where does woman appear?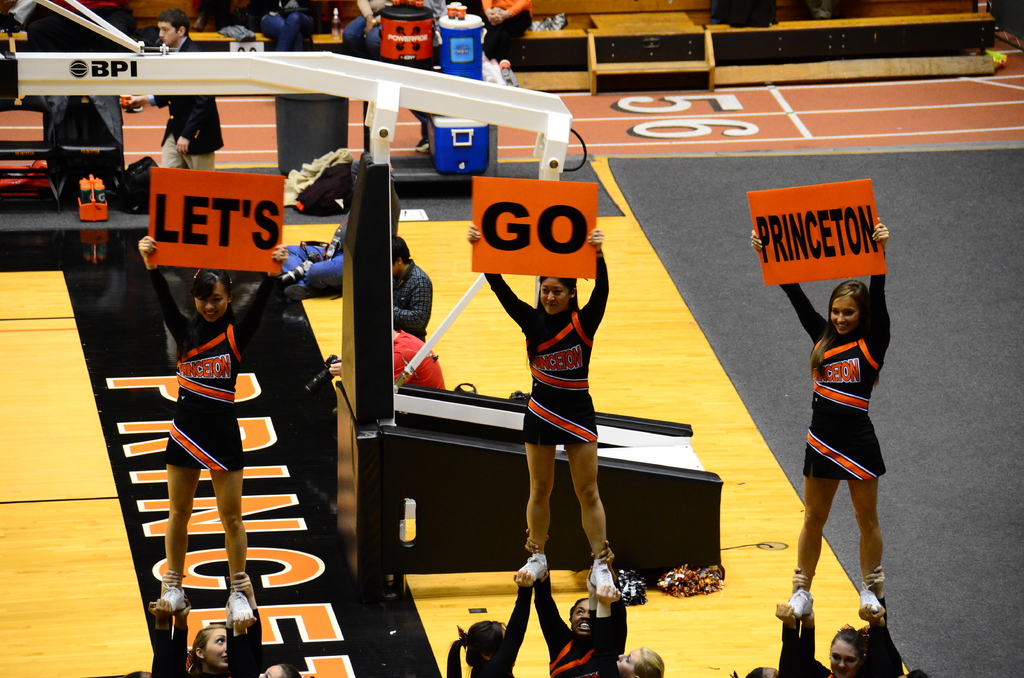
Appears at 777 254 897 638.
